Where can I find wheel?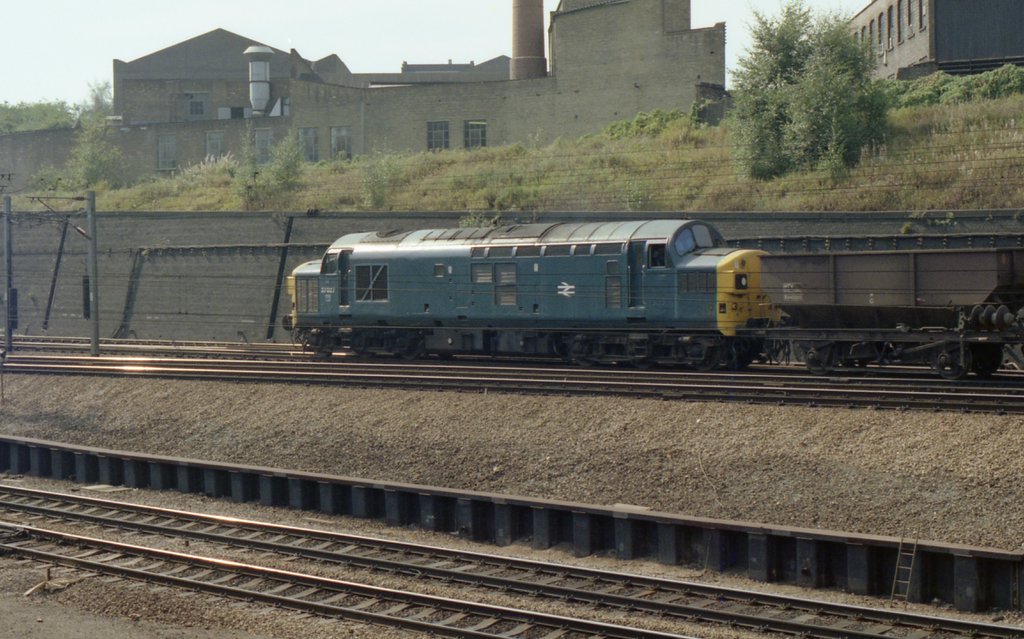
You can find it at [left=806, top=346, right=836, bottom=371].
